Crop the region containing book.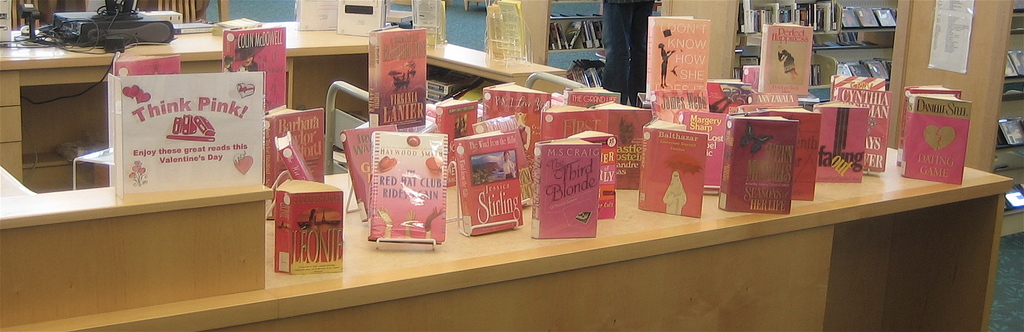
Crop region: <box>348,114,444,239</box>.
